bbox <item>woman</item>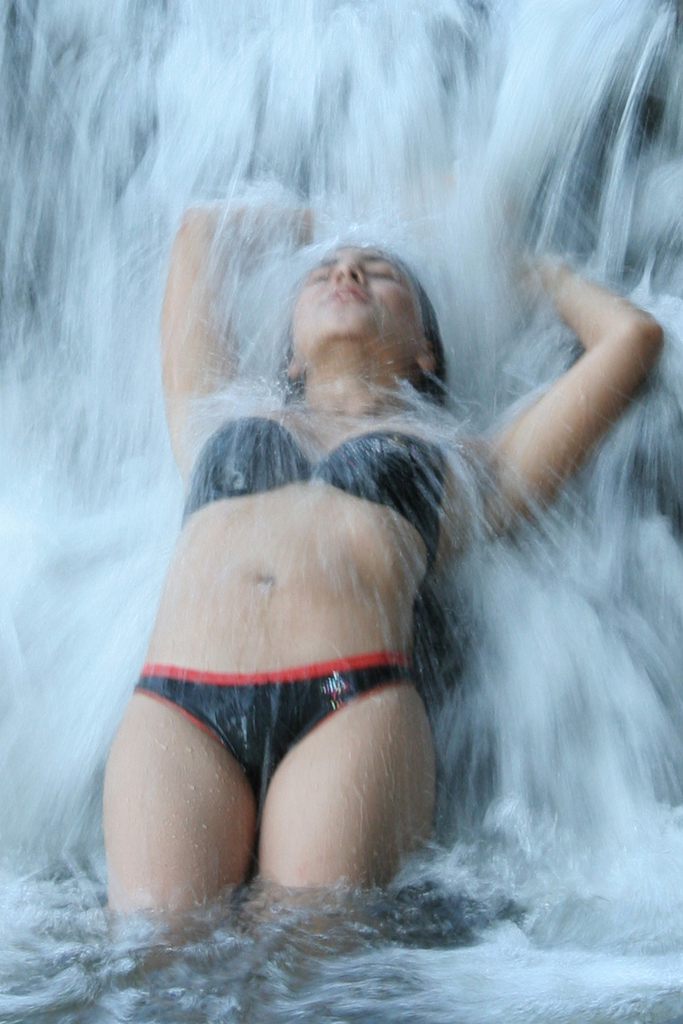
{"left": 110, "top": 33, "right": 654, "bottom": 982}
